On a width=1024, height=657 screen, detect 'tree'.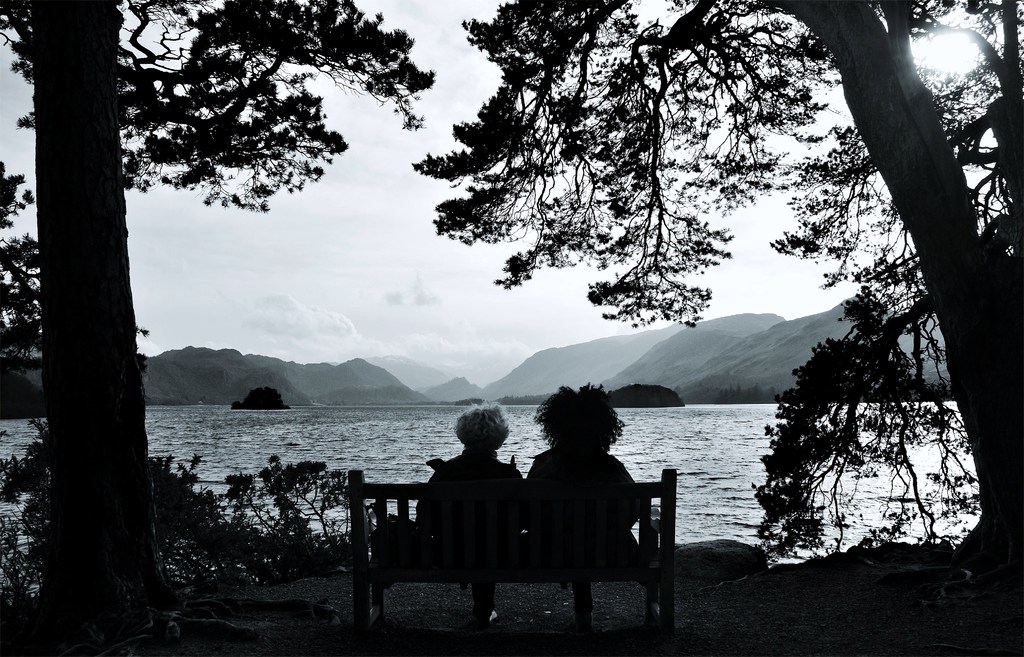
(2,1,433,656).
